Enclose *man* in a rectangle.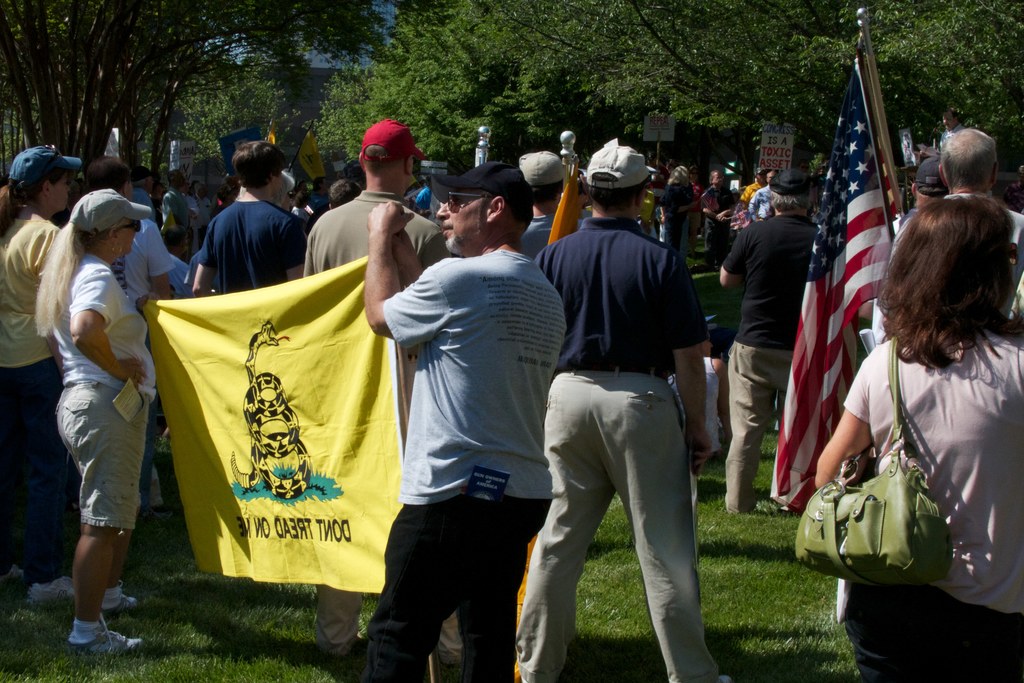
[x1=712, y1=167, x2=829, y2=516].
